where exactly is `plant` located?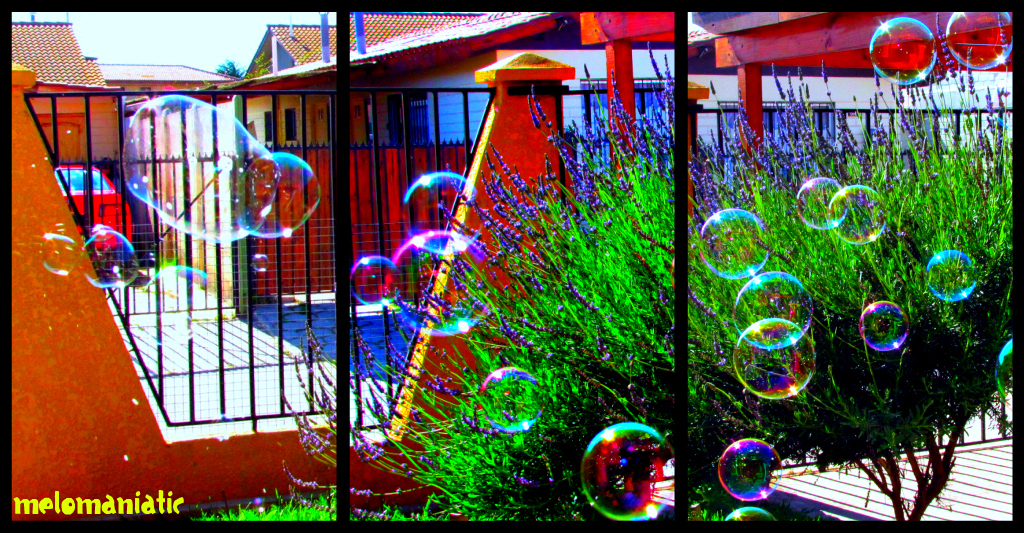
Its bounding box is [274,31,1023,532].
